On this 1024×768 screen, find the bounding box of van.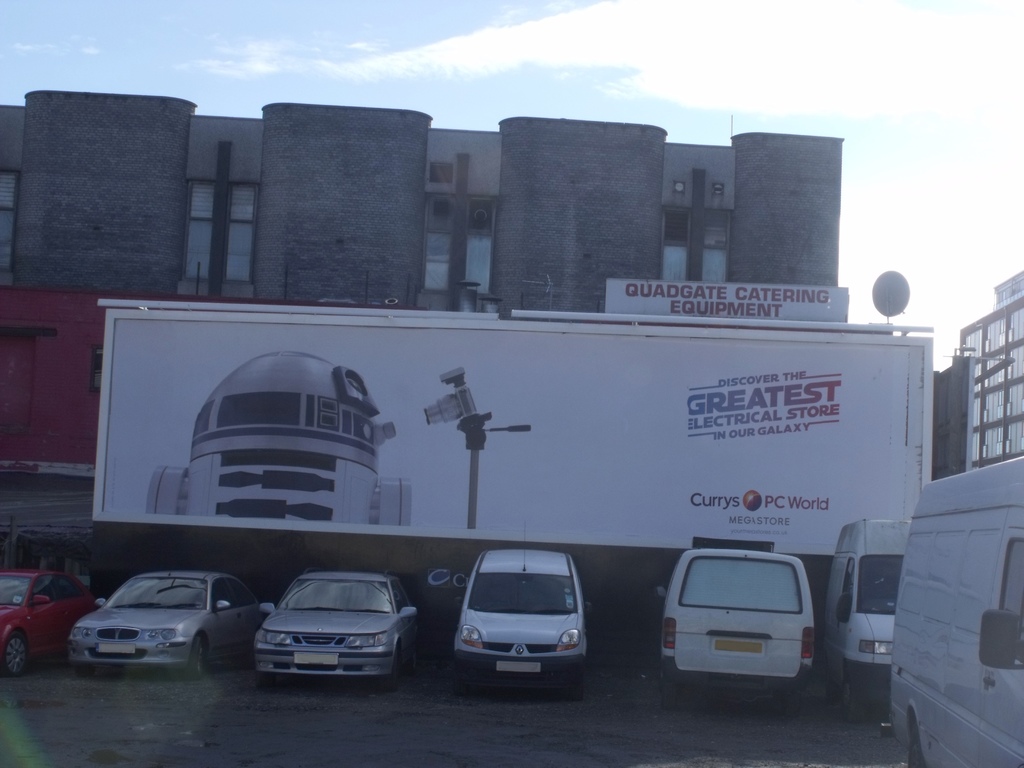
Bounding box: bbox=(820, 518, 914, 725).
